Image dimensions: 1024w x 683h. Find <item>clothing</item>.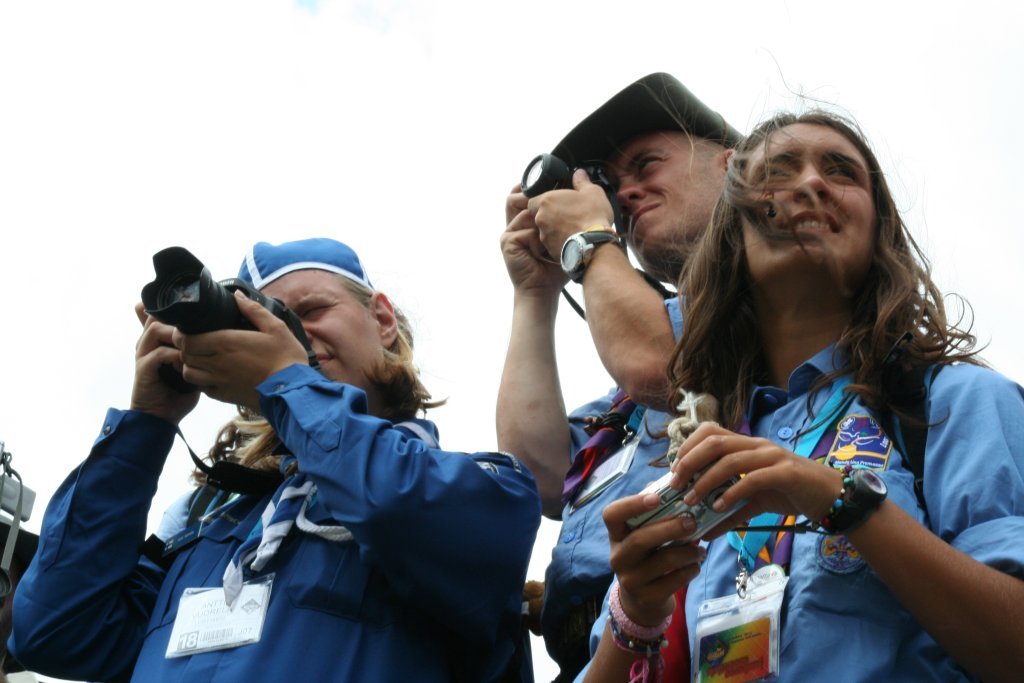
rect(656, 271, 1010, 661).
